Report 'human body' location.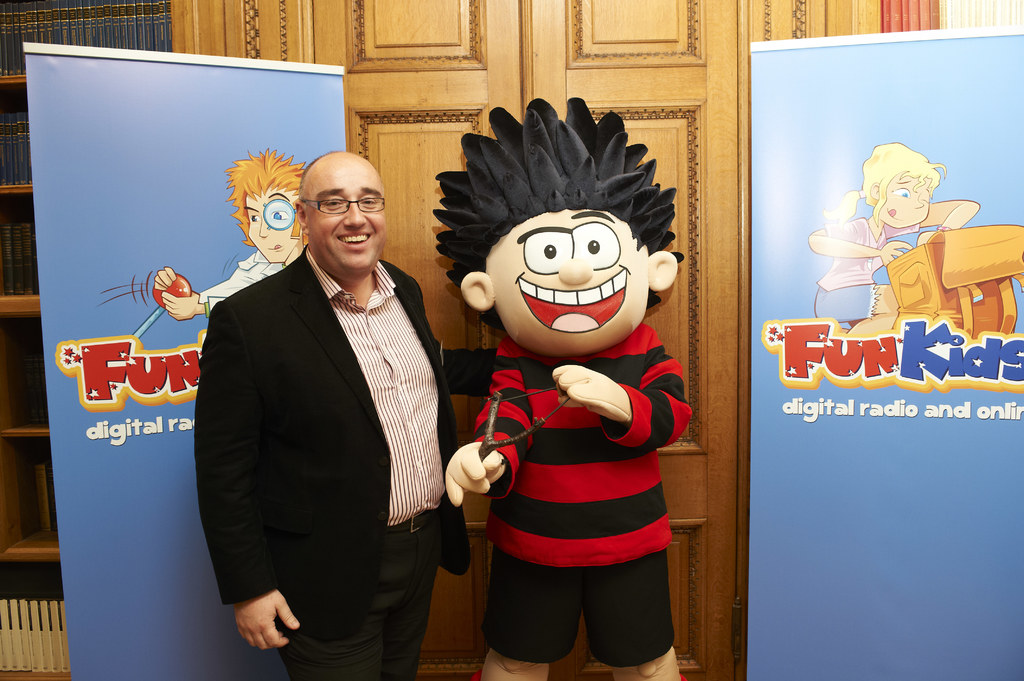
Report: {"left": 146, "top": 150, "right": 313, "bottom": 332}.
